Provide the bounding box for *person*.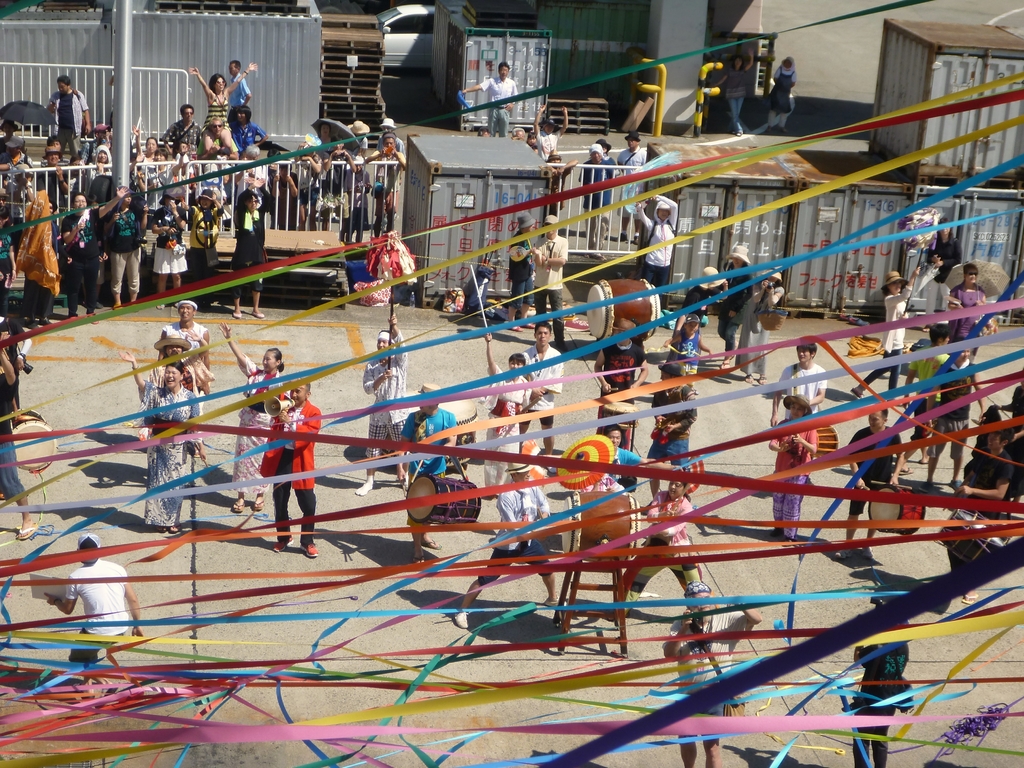
Rect(1, 315, 34, 417).
